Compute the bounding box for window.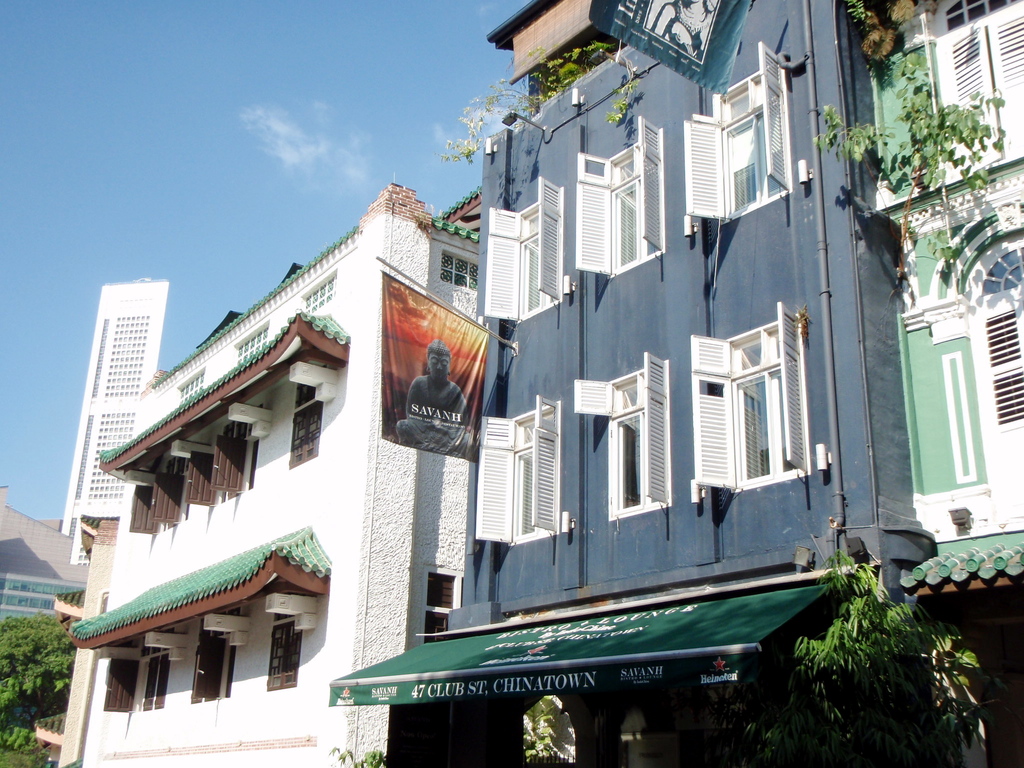
x1=518 y1=204 x2=561 y2=311.
